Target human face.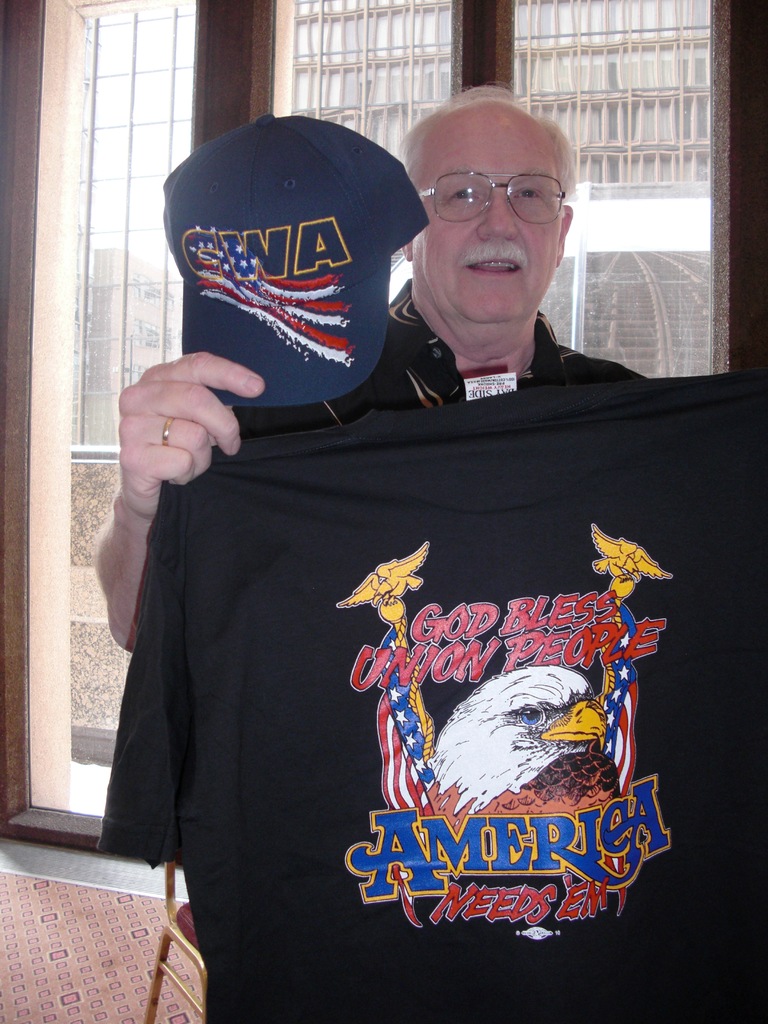
Target region: bbox=[405, 116, 559, 318].
